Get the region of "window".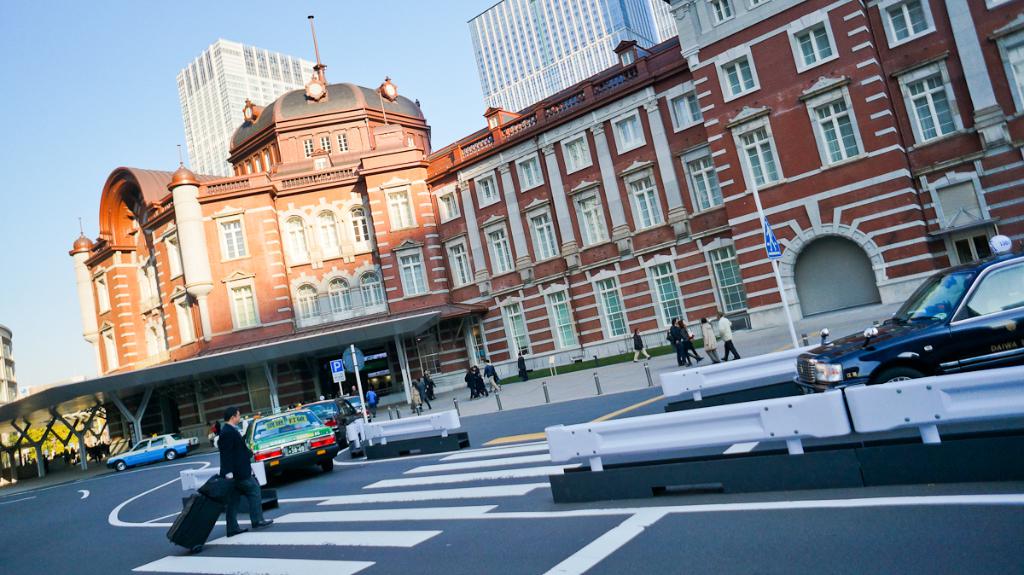
986:14:1023:117.
